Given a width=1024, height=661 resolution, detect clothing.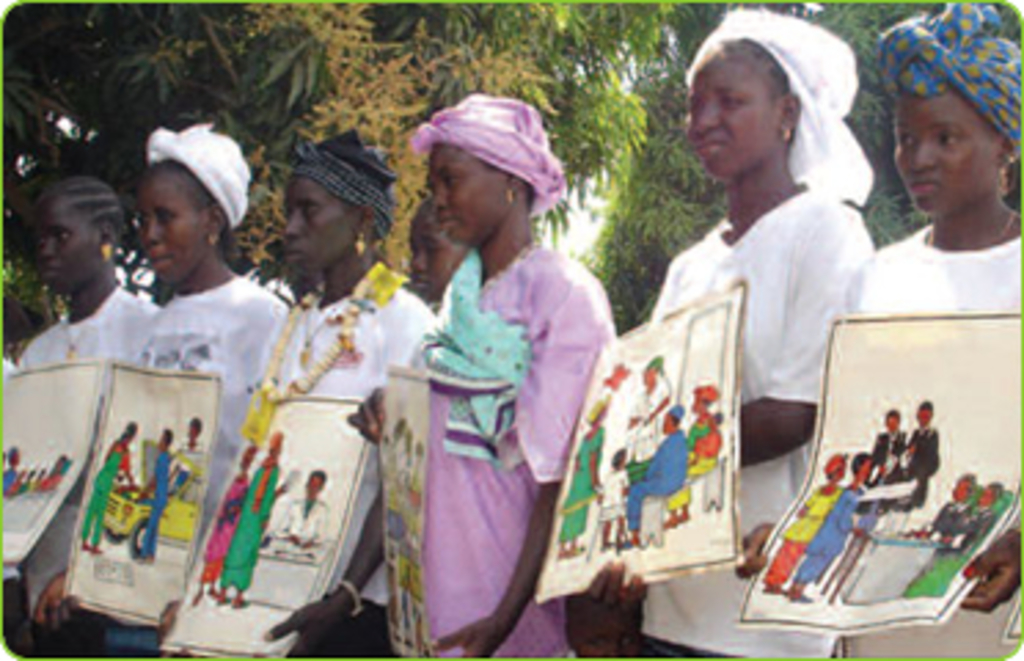
box=[556, 427, 600, 543].
